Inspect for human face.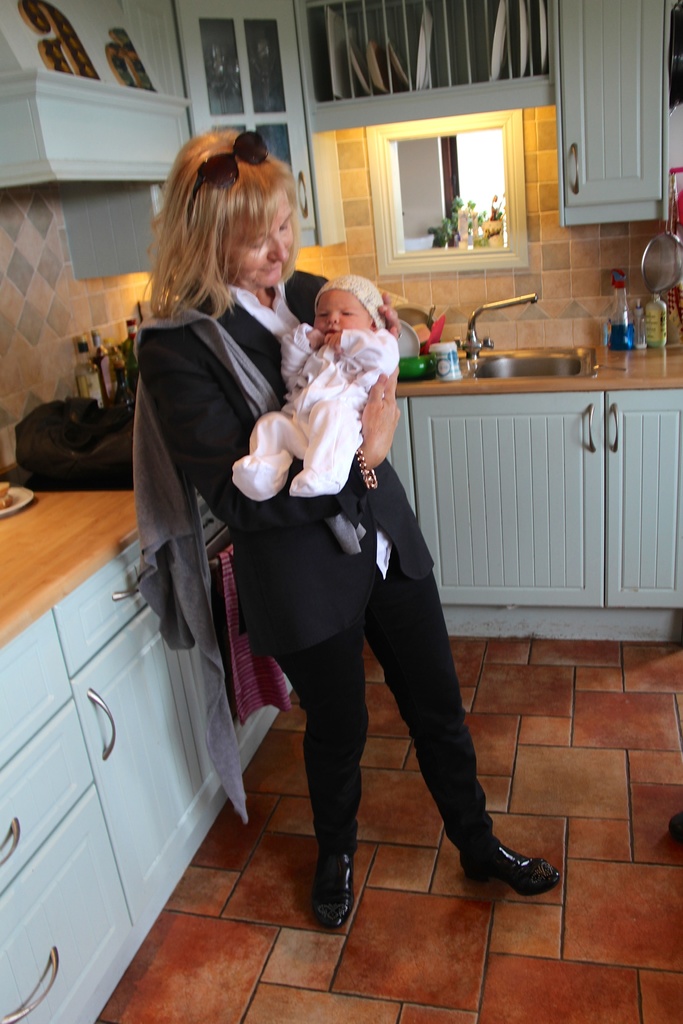
Inspection: crop(315, 291, 372, 346).
